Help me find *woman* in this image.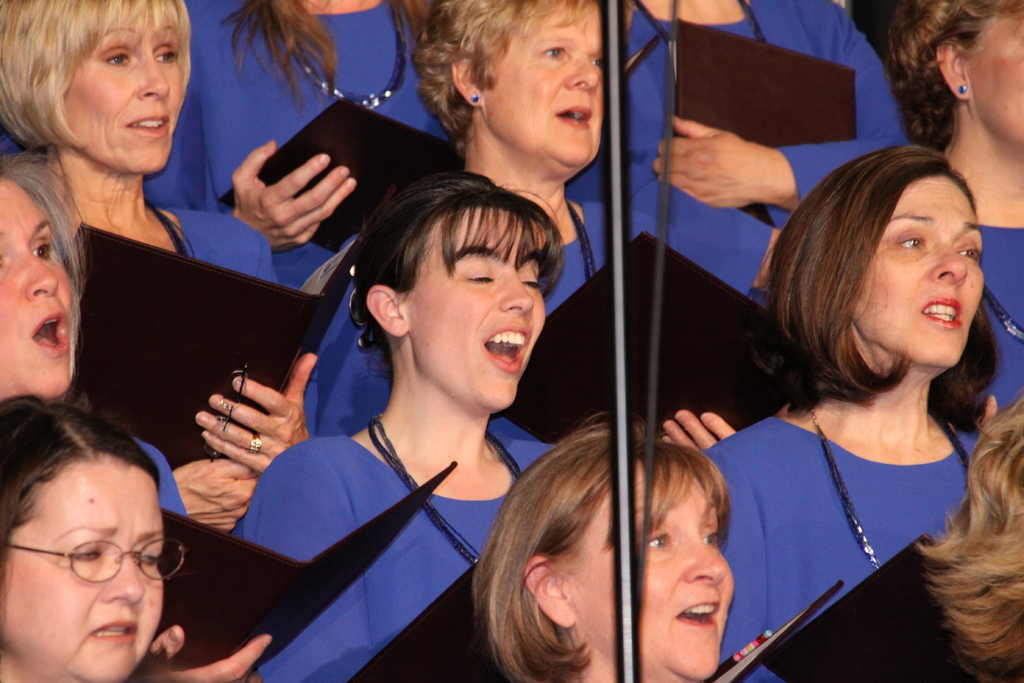
Found it: region(470, 409, 734, 682).
